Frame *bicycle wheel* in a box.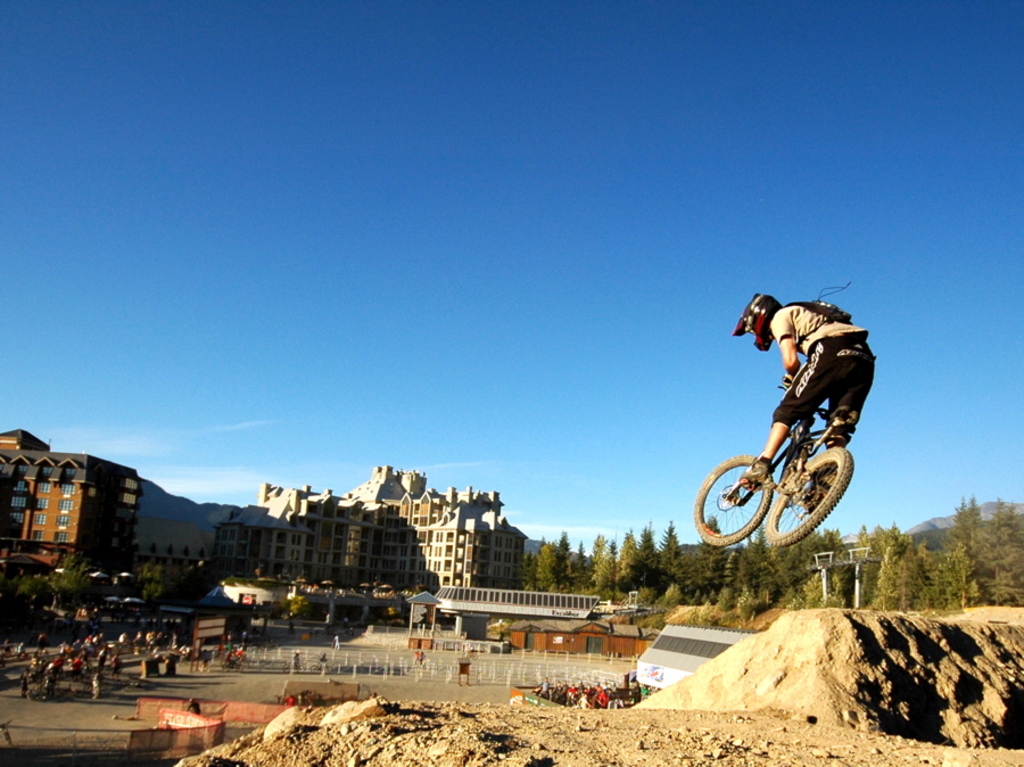
bbox=(692, 452, 771, 546).
